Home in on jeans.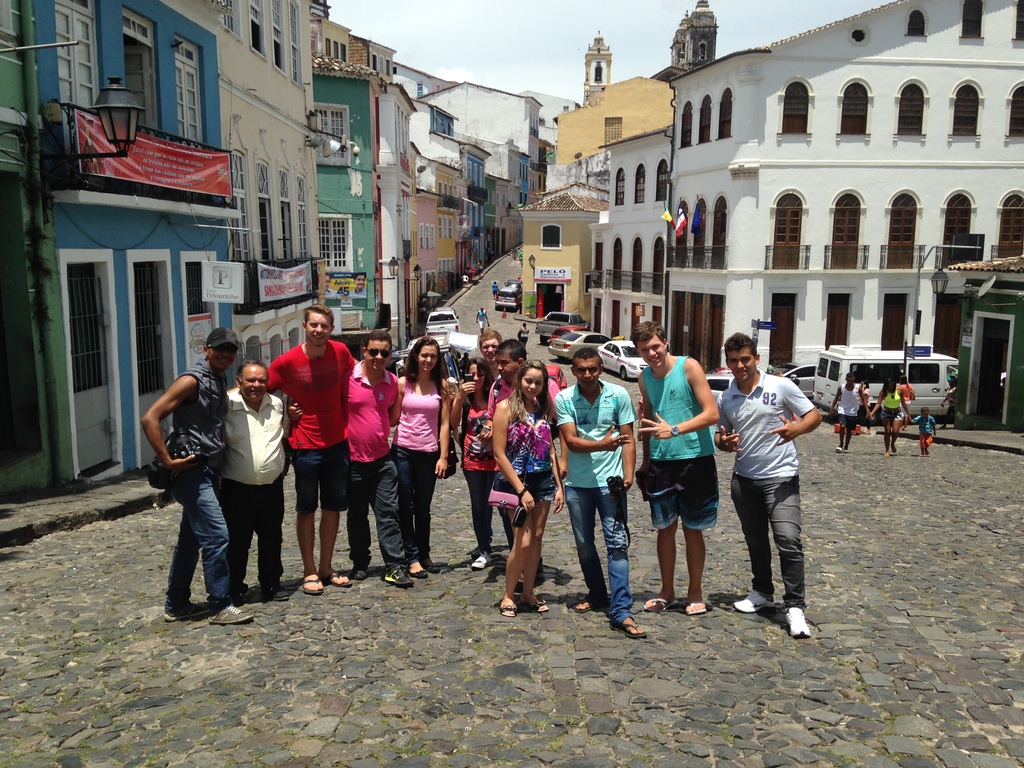
Homed in at (x1=163, y1=477, x2=225, y2=610).
